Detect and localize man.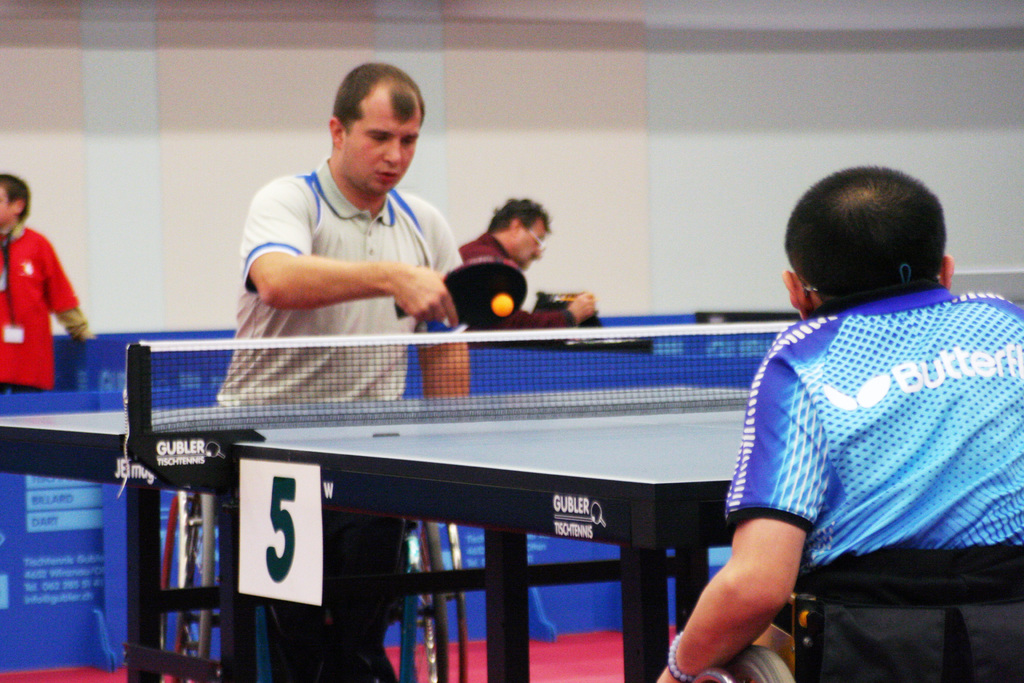
Localized at l=210, t=63, r=475, b=682.
